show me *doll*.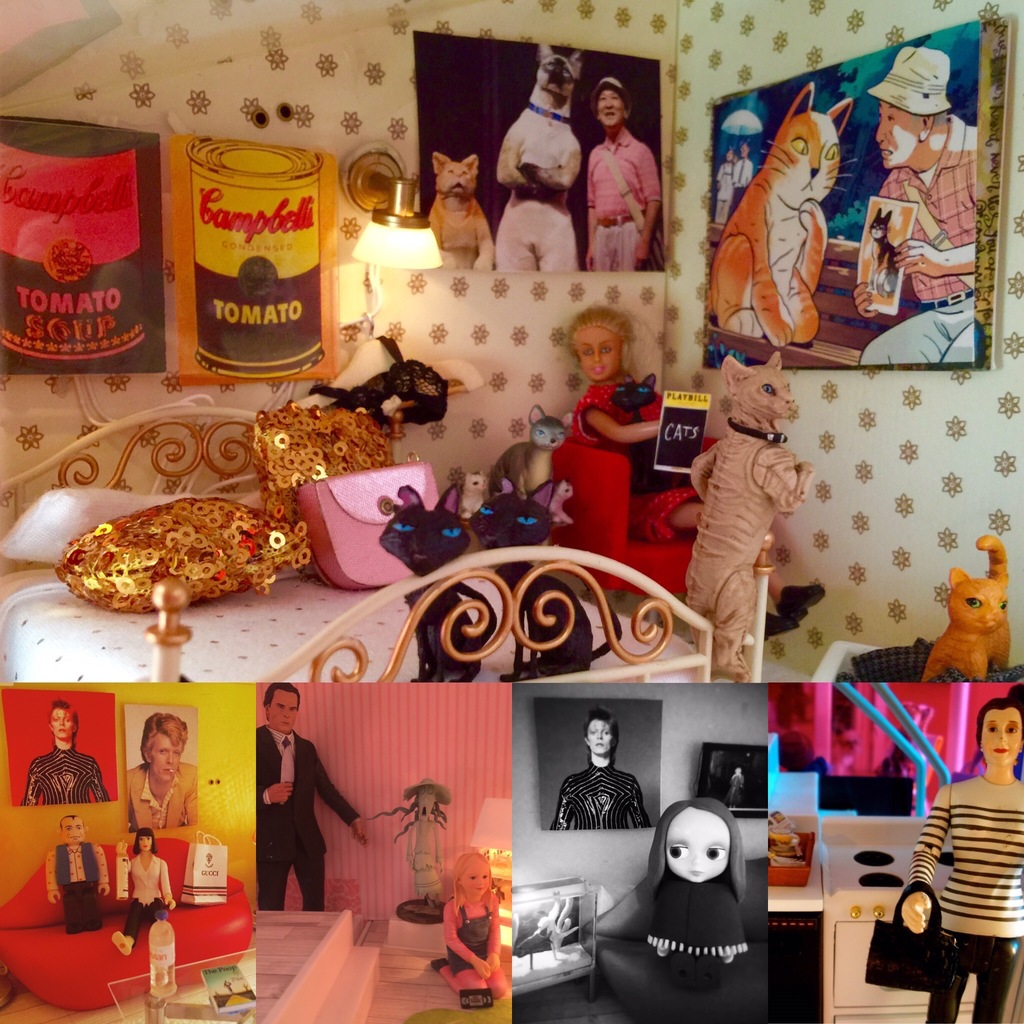
*doll* is here: {"left": 440, "top": 861, "right": 502, "bottom": 994}.
